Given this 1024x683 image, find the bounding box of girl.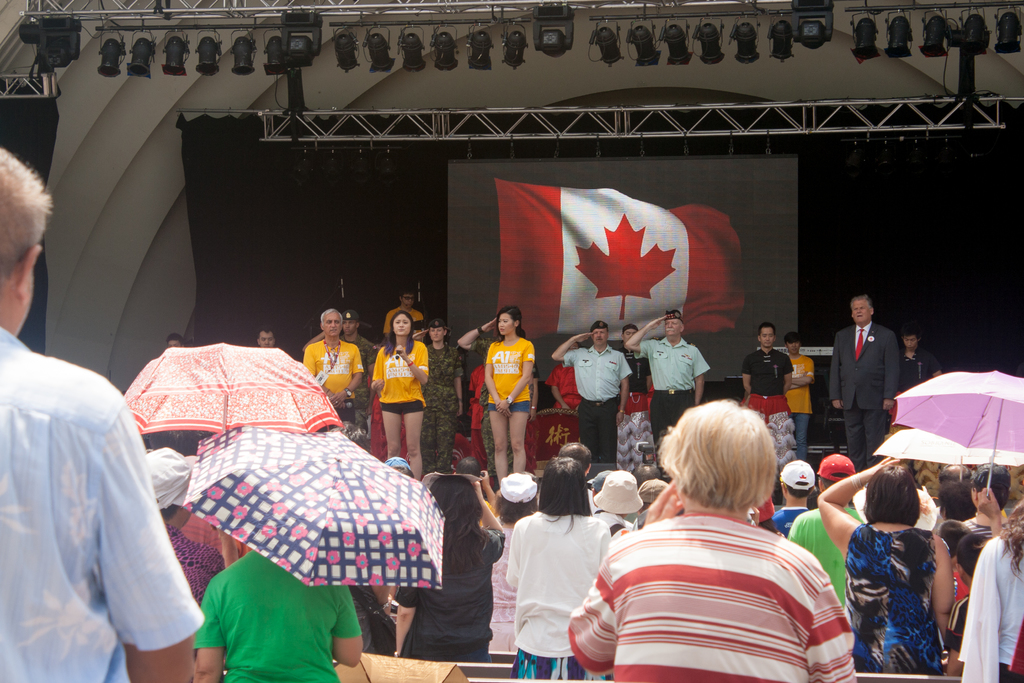
504/450/605/680.
